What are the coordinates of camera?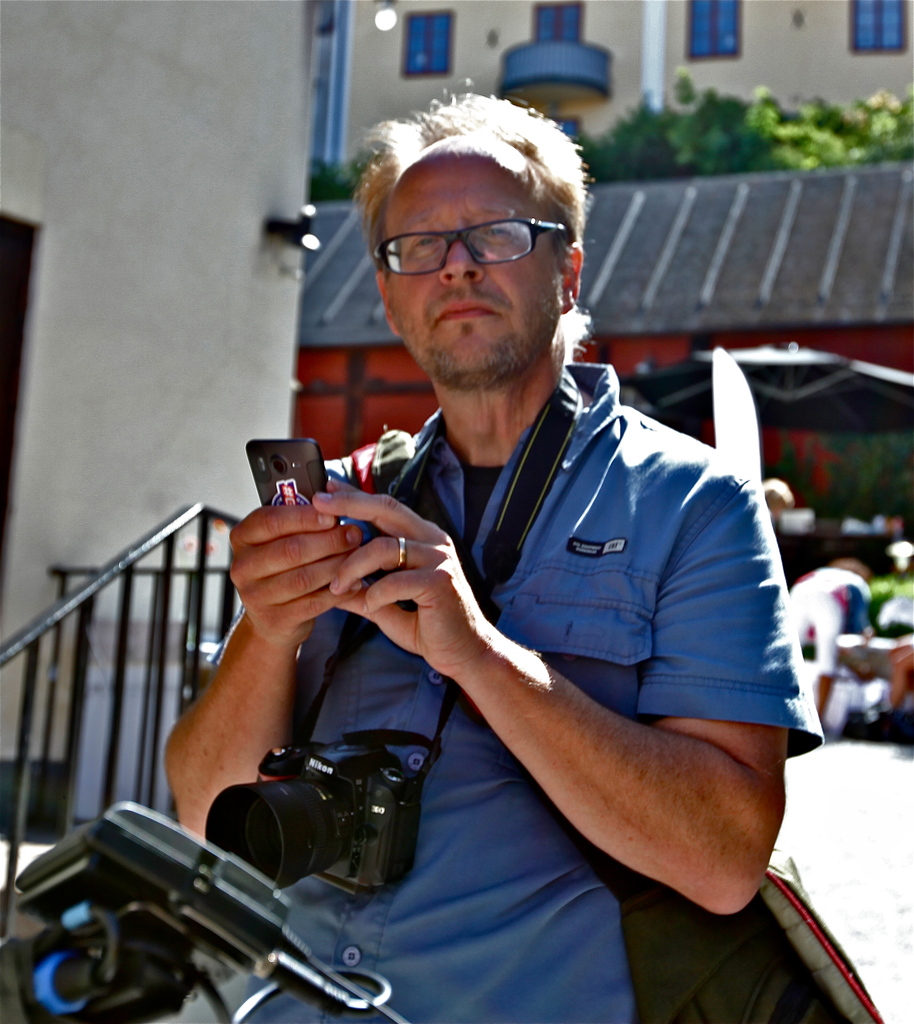
Rect(206, 736, 440, 911).
